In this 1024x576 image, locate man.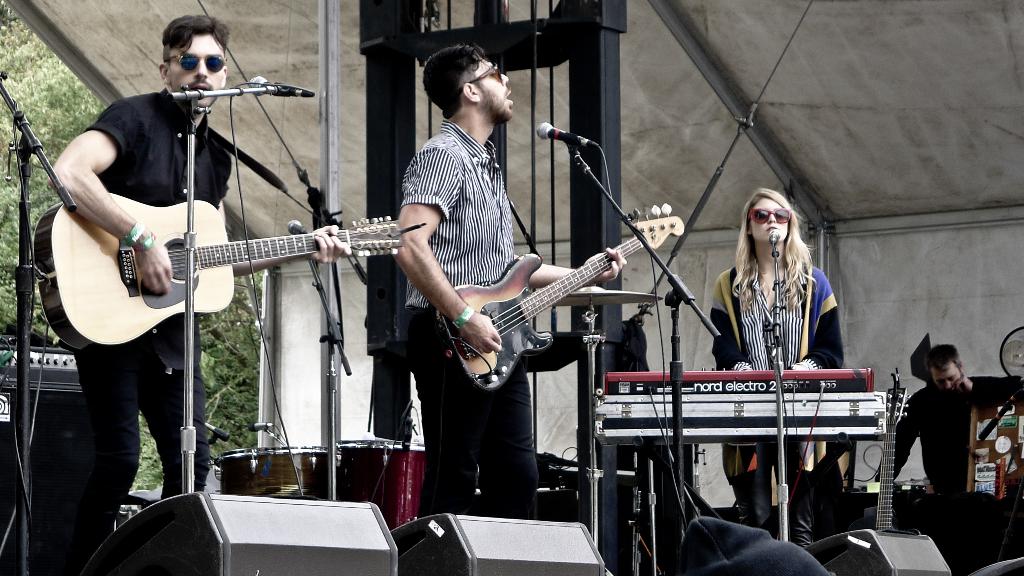
Bounding box: 55/0/391/506.
